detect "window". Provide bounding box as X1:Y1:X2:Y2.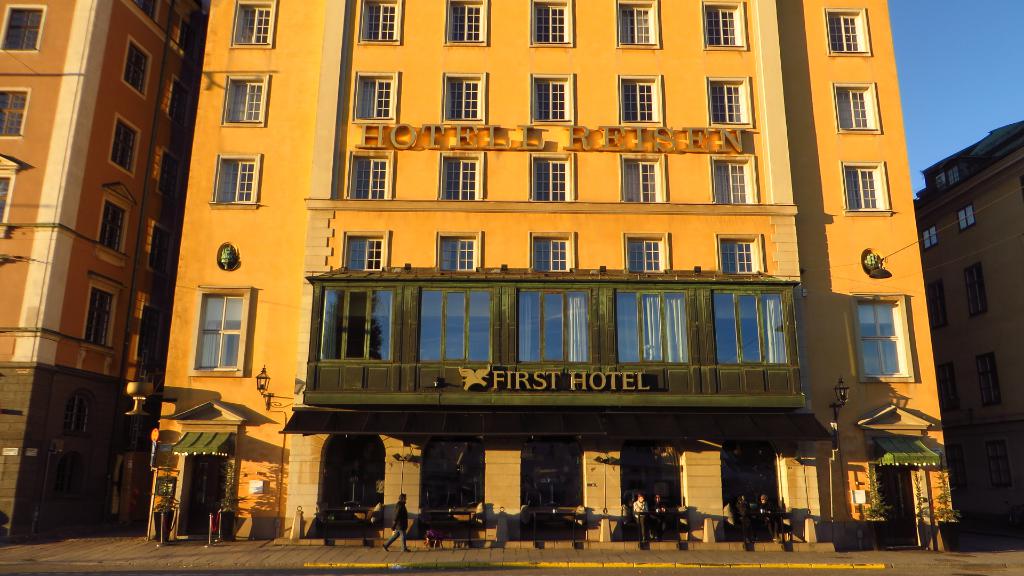
615:72:665:128.
